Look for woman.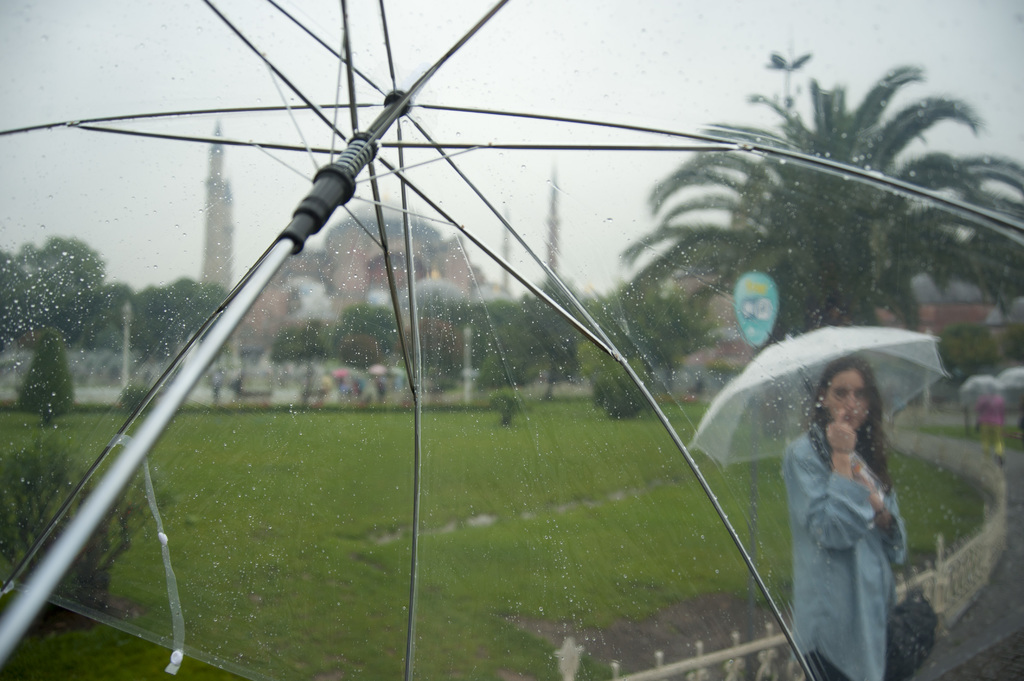
Found: 758 325 933 680.
